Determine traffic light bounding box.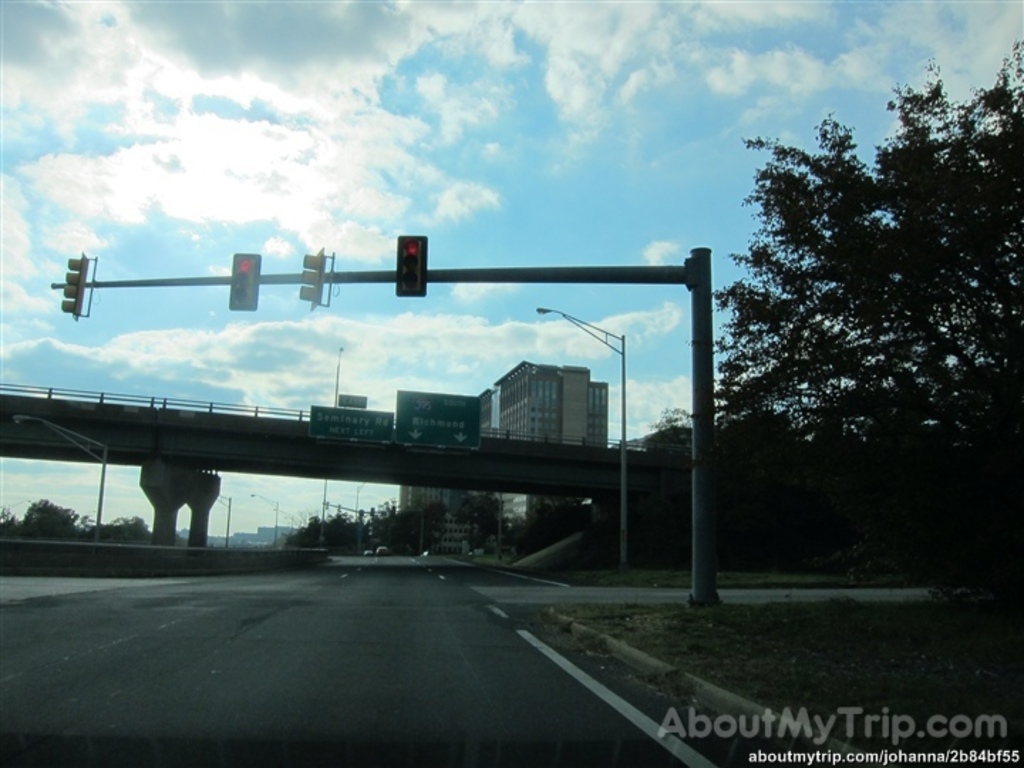
Determined: [left=398, top=235, right=430, bottom=300].
